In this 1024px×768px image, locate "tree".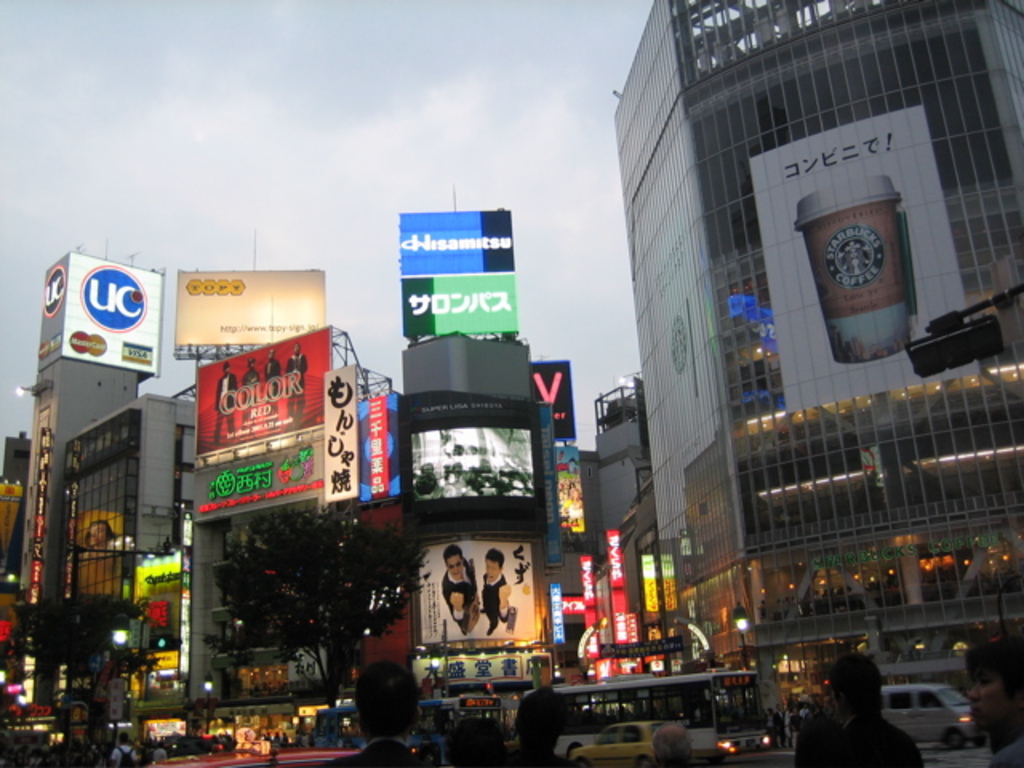
Bounding box: (left=6, top=584, right=149, bottom=704).
